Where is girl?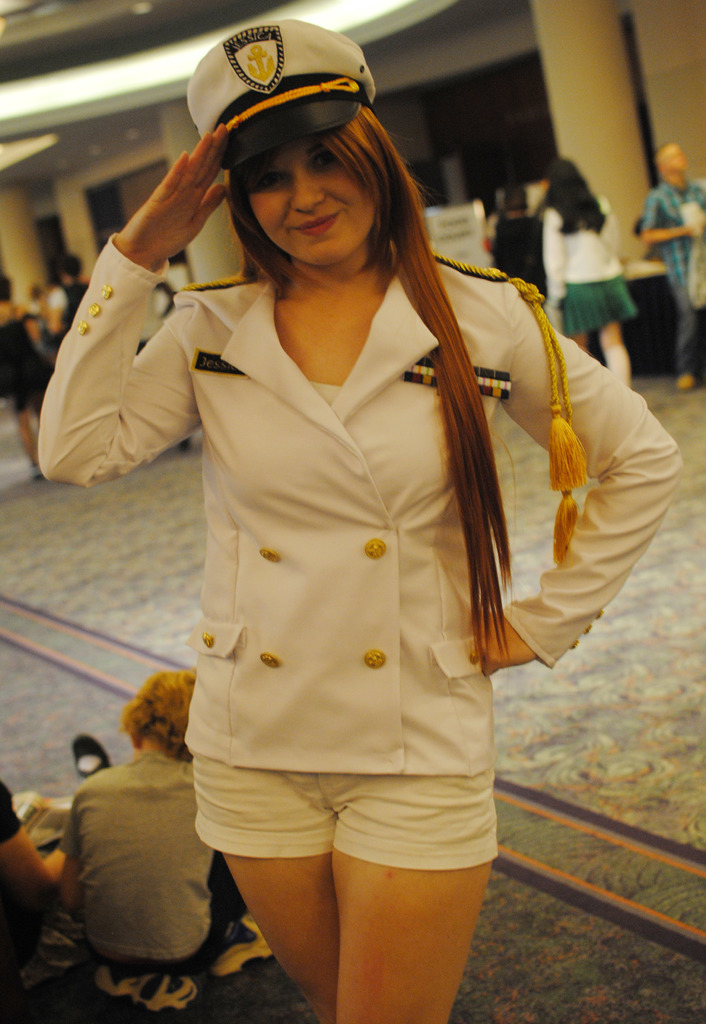
rect(546, 154, 639, 393).
